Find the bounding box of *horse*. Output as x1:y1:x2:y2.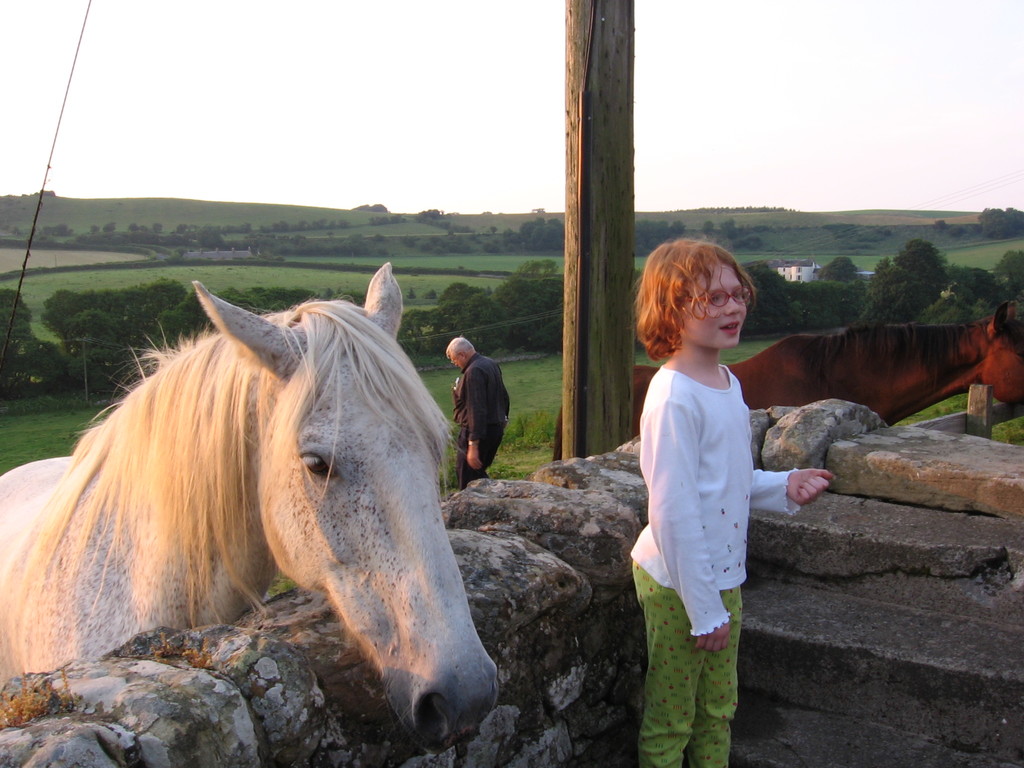
0:262:504:753.
